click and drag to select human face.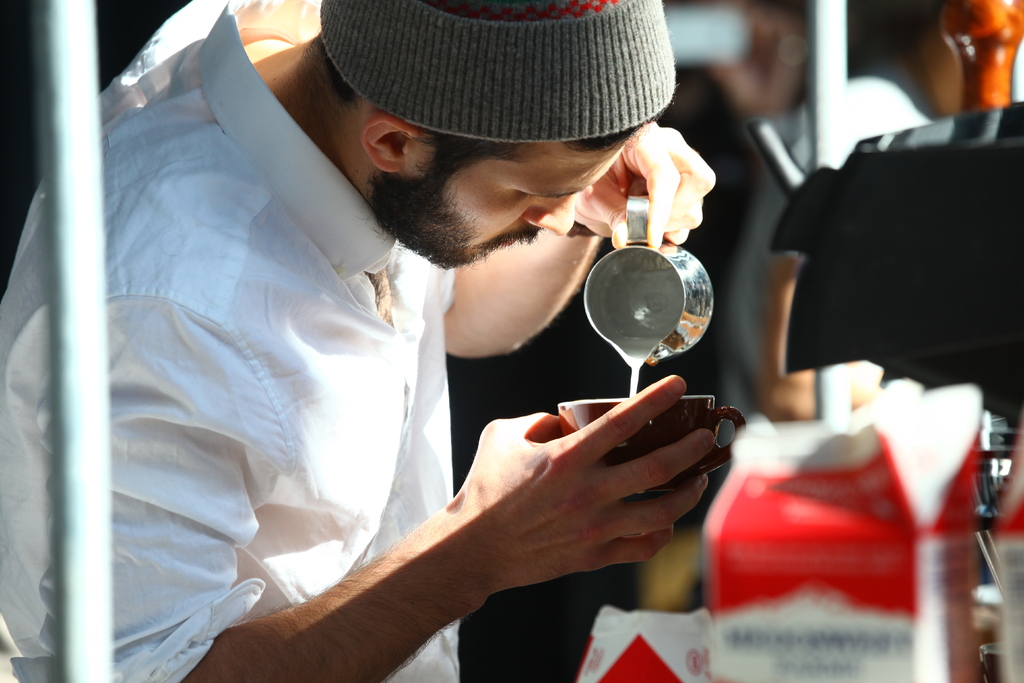
Selection: bbox=[410, 133, 634, 259].
